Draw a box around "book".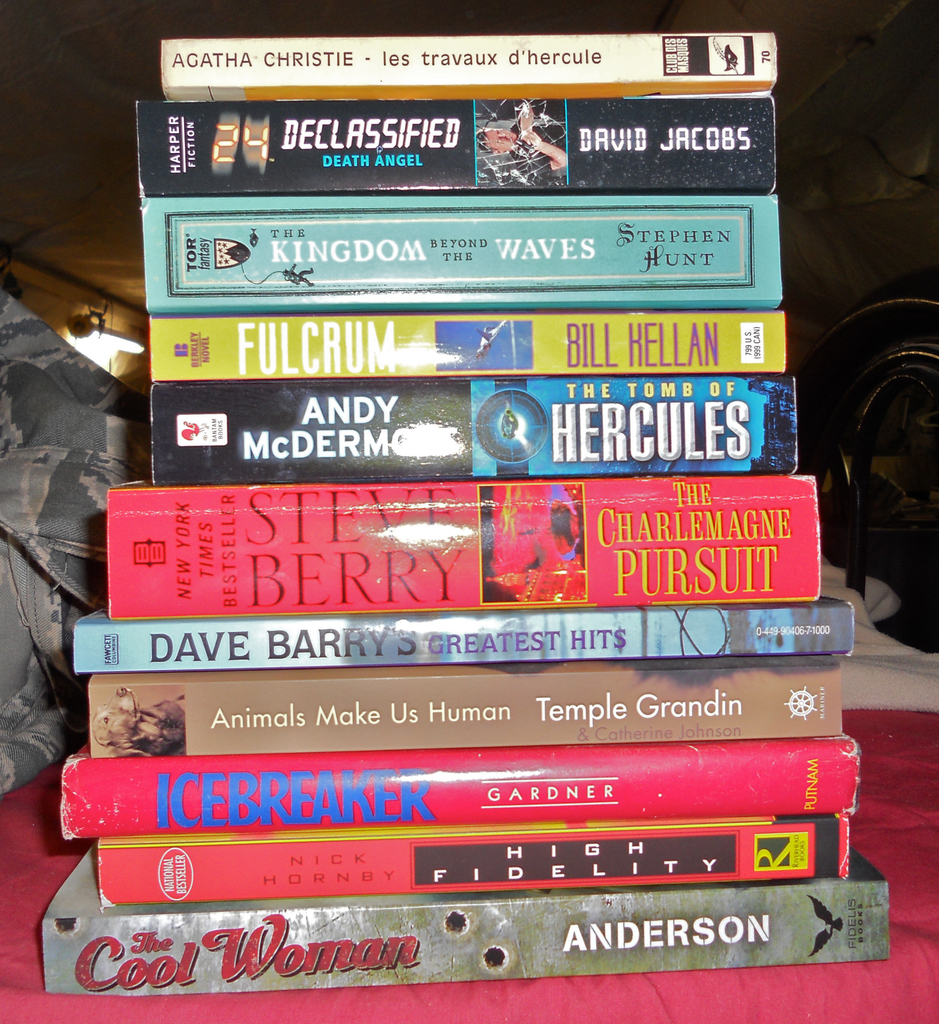
[left=152, top=308, right=789, bottom=378].
